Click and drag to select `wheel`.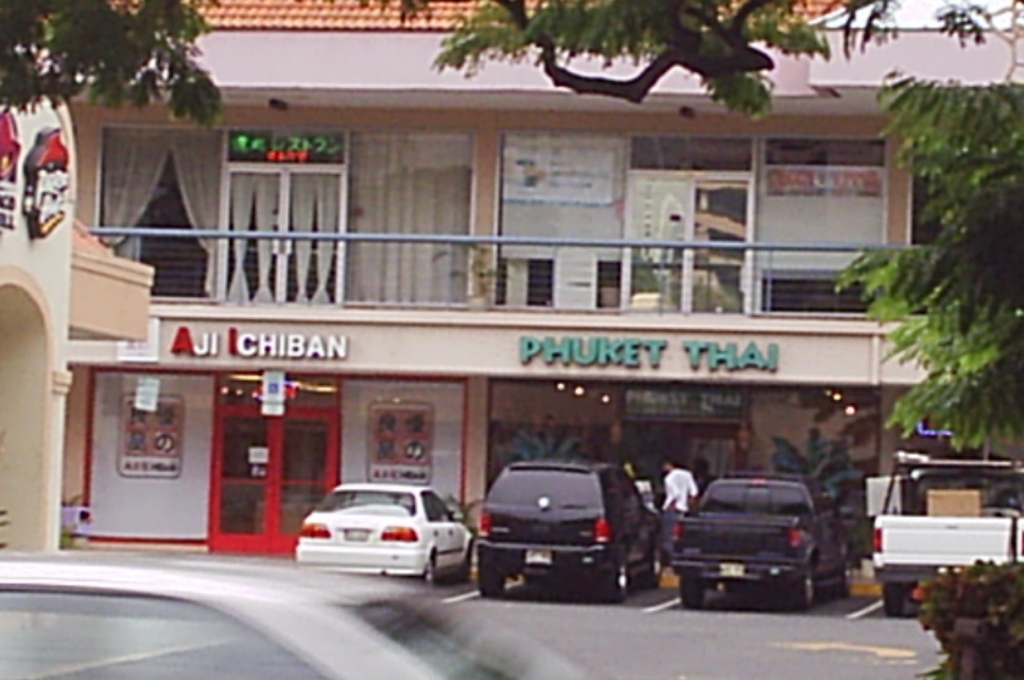
Selection: (678, 578, 705, 607).
